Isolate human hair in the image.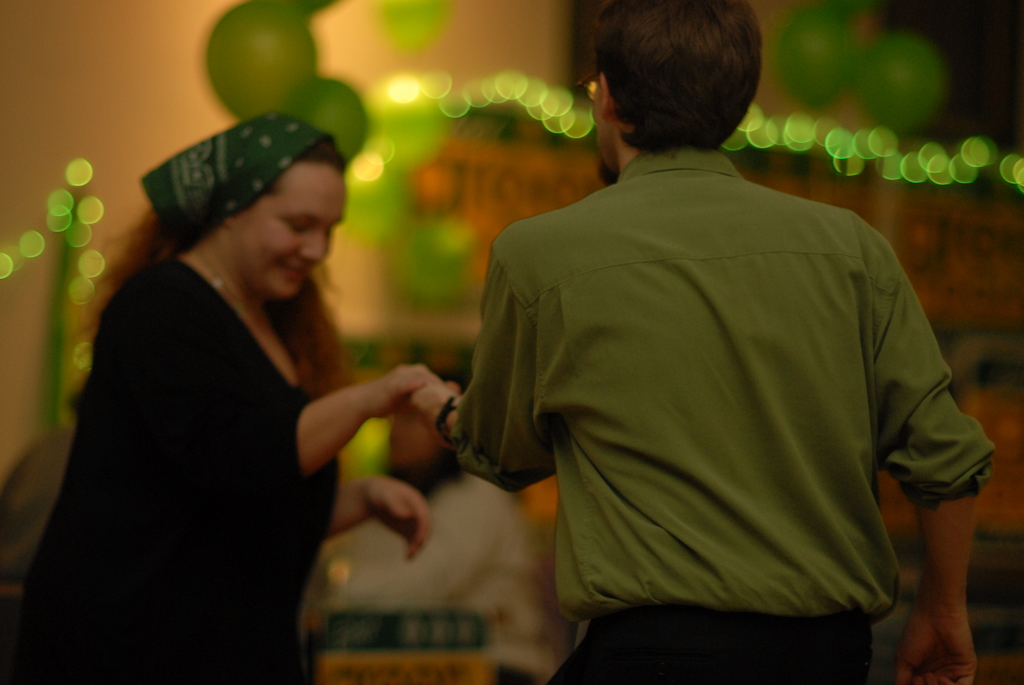
Isolated region: detection(591, 2, 769, 158).
